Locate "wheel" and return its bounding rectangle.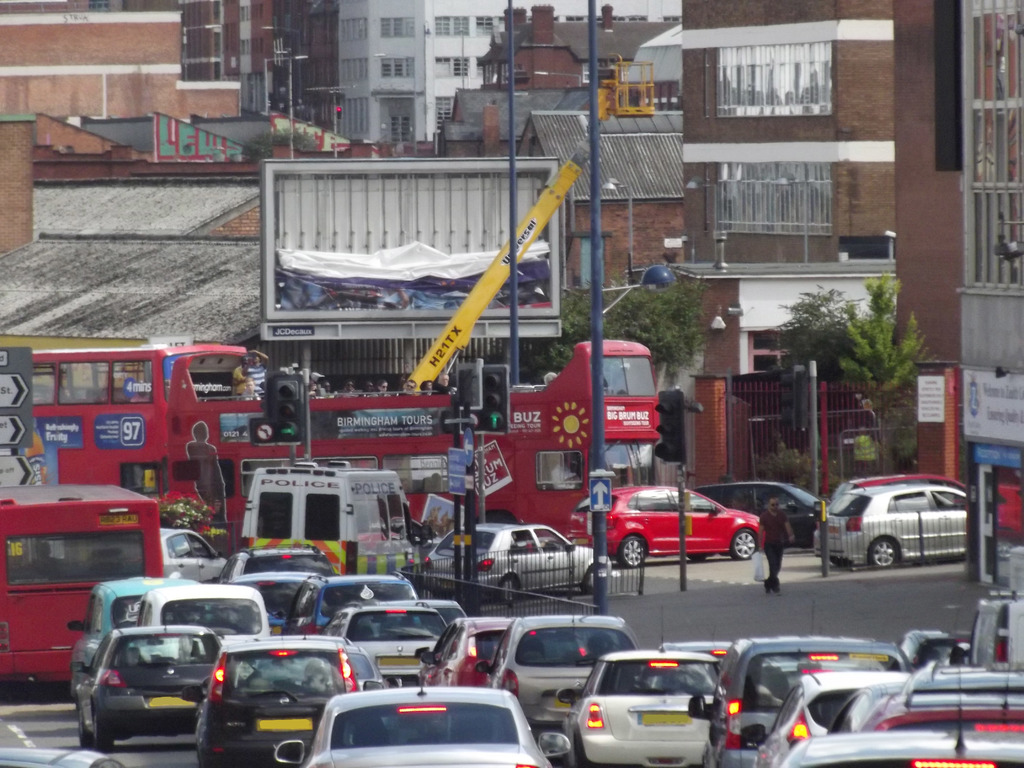
bbox=(730, 529, 755, 563).
